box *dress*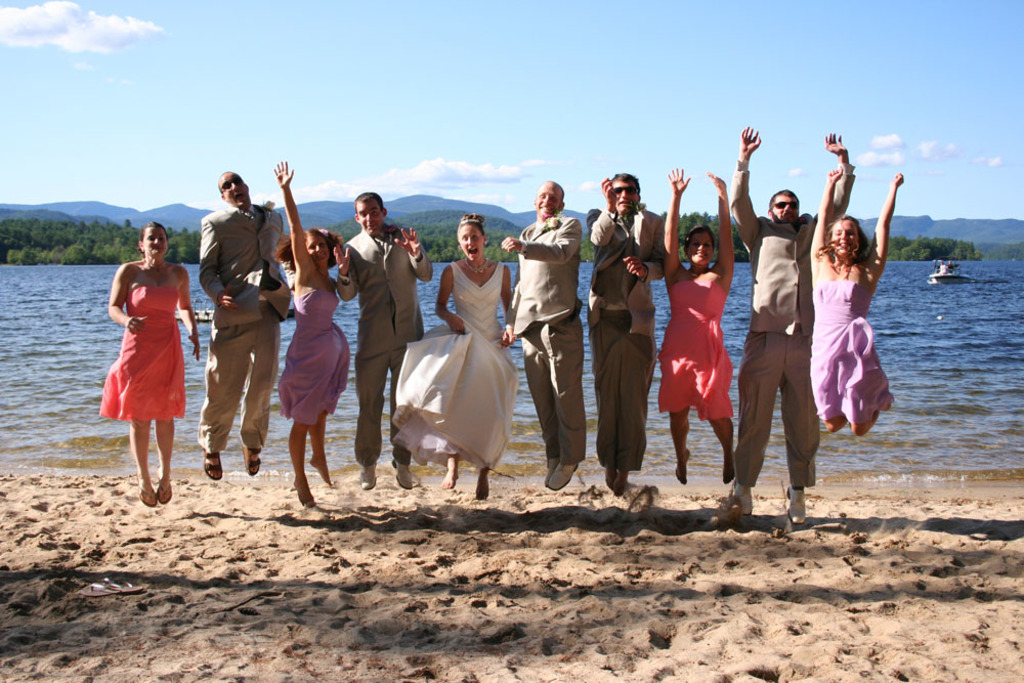
(x1=393, y1=260, x2=519, y2=473)
